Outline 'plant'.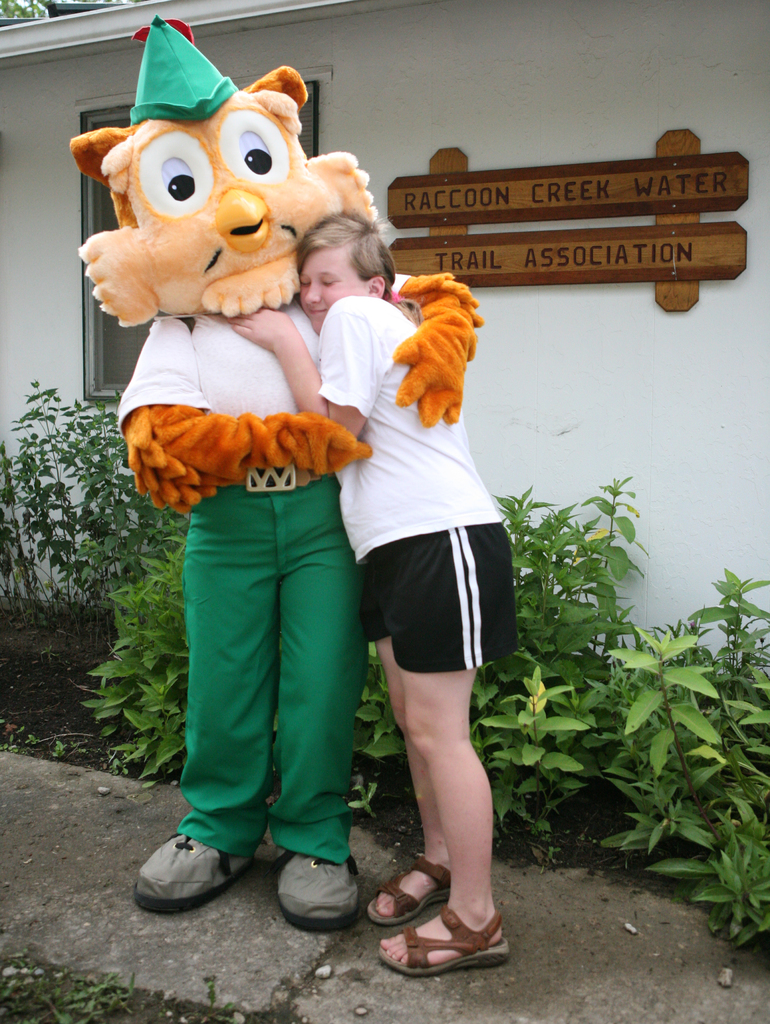
Outline: locate(52, 739, 67, 762).
